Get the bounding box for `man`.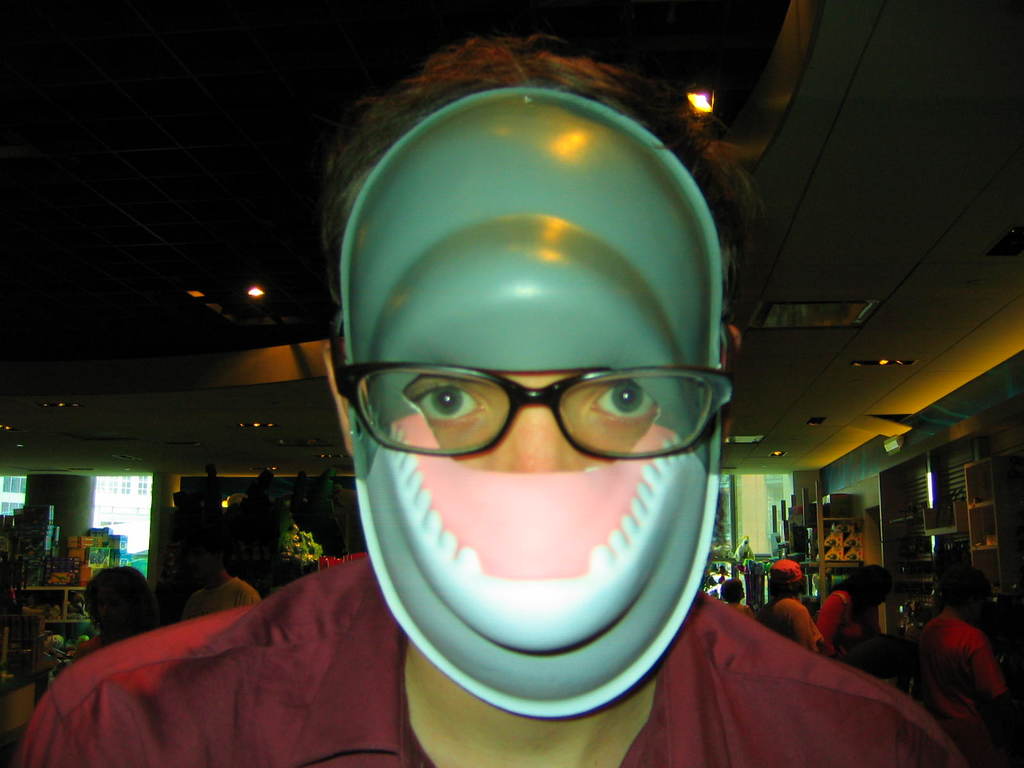
box(12, 36, 970, 767).
